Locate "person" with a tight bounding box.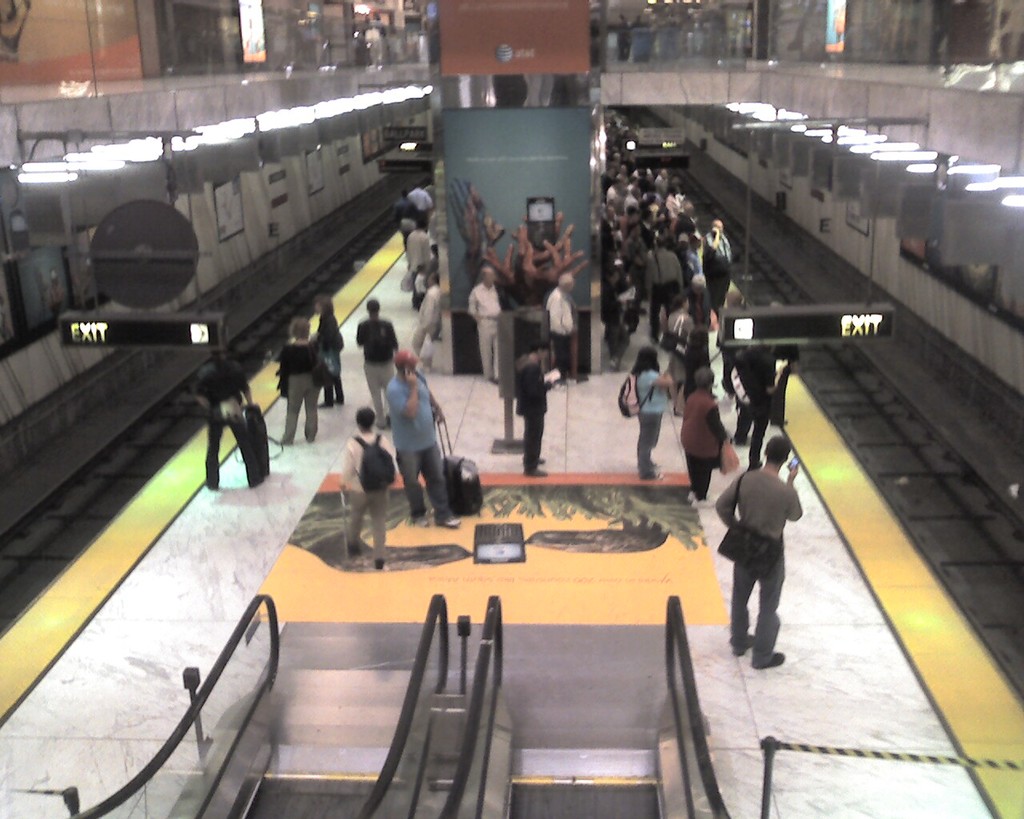
273:307:328:445.
